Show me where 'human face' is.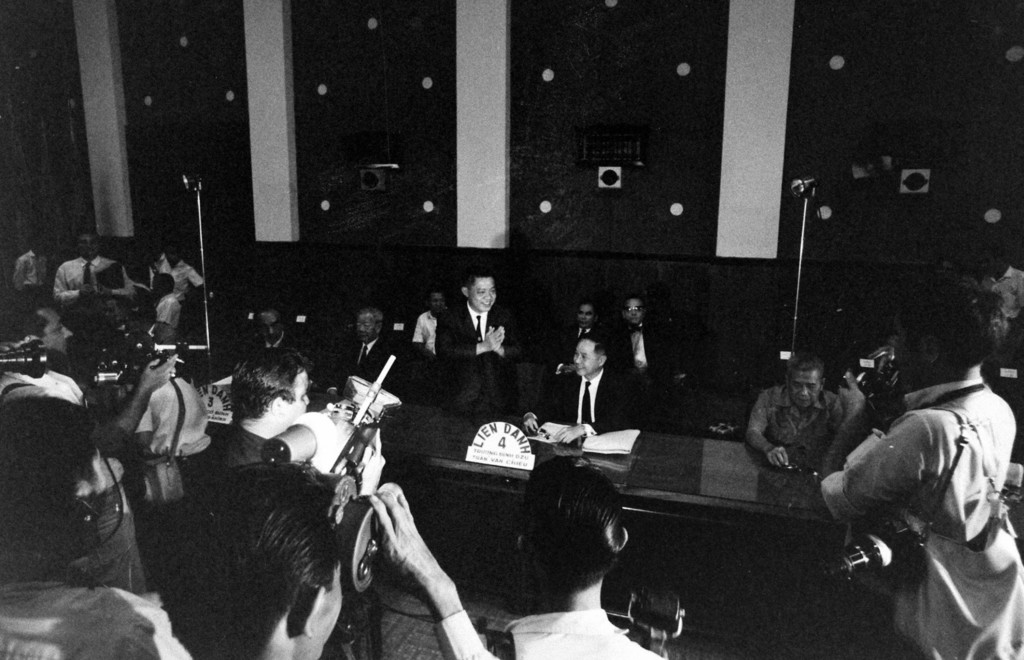
'human face' is at x1=263, y1=308, x2=282, y2=342.
